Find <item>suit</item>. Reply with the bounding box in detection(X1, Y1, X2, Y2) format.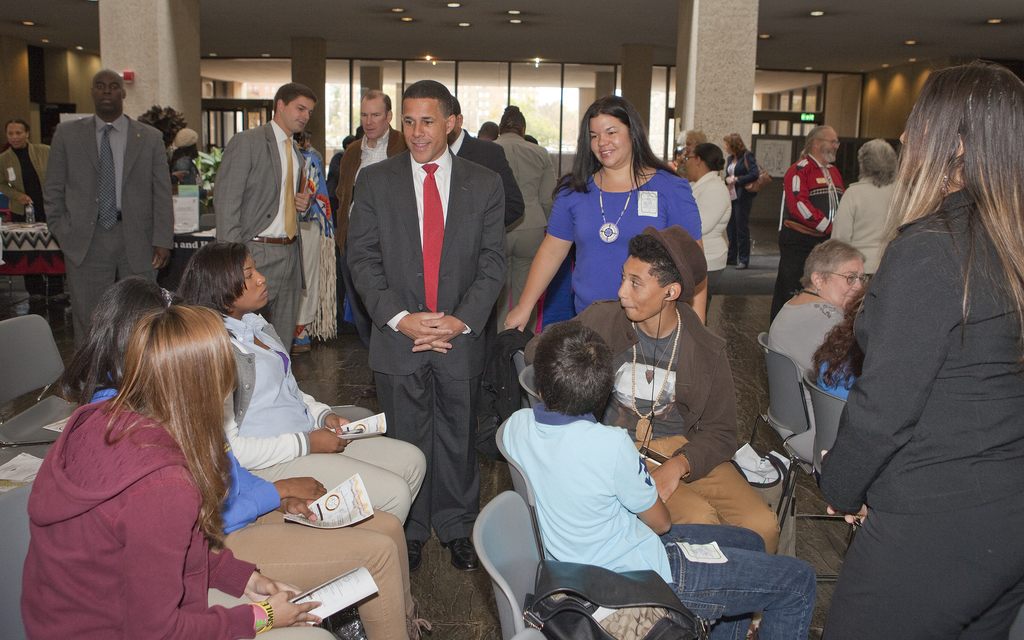
detection(217, 110, 307, 362).
